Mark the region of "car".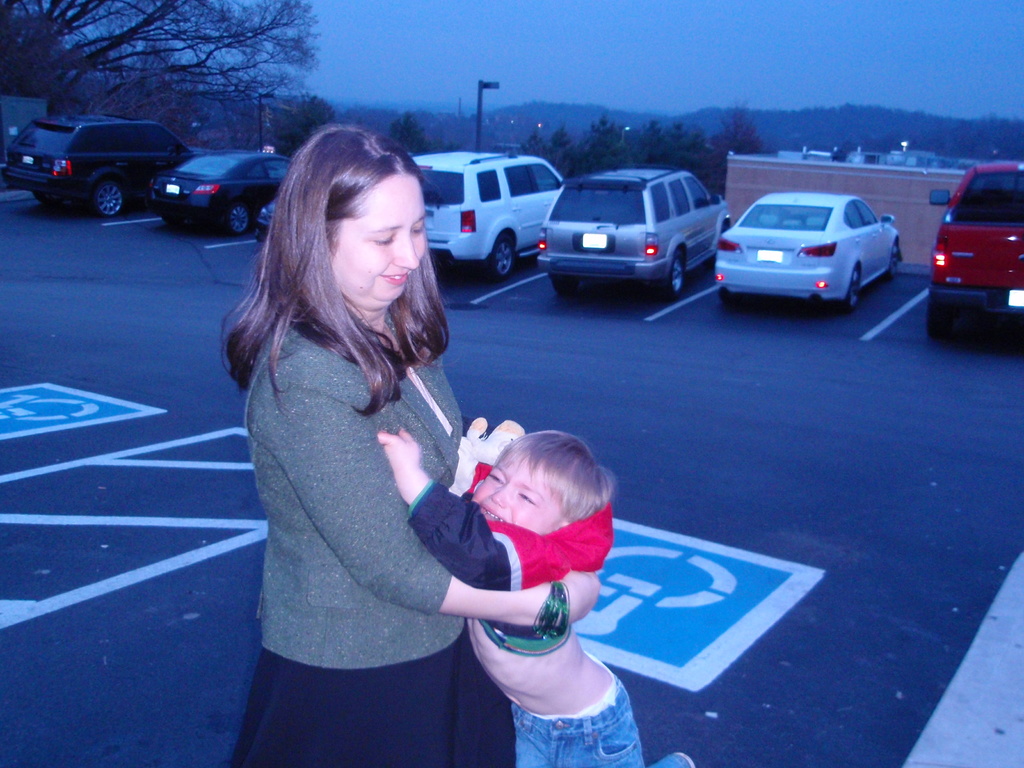
Region: bbox=[5, 108, 198, 223].
